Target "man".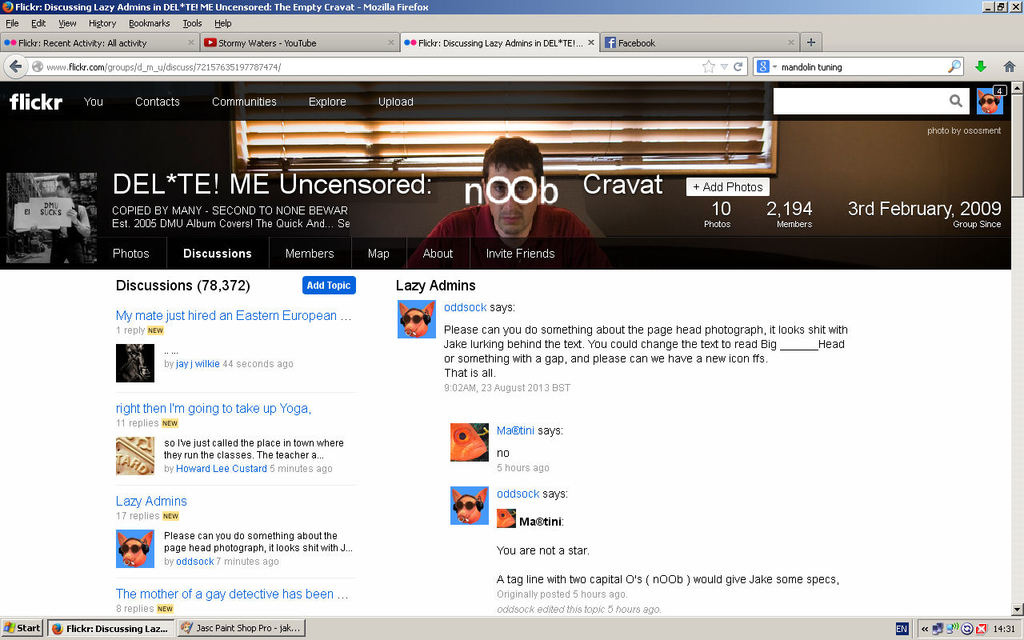
Target region: Rect(443, 131, 575, 255).
